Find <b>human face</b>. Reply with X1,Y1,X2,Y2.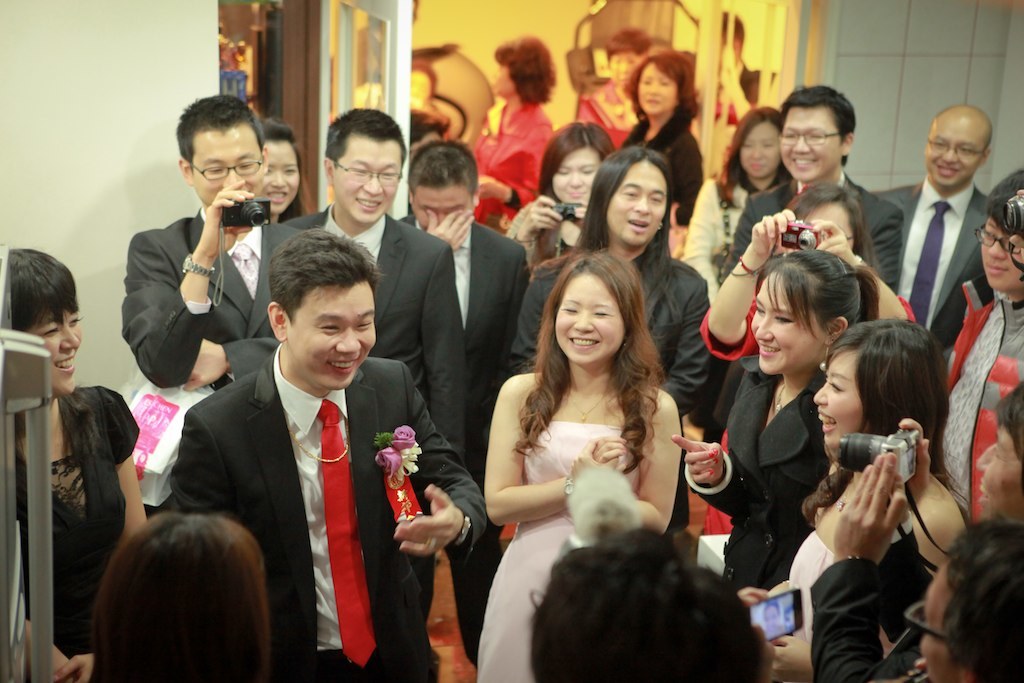
609,161,668,247.
